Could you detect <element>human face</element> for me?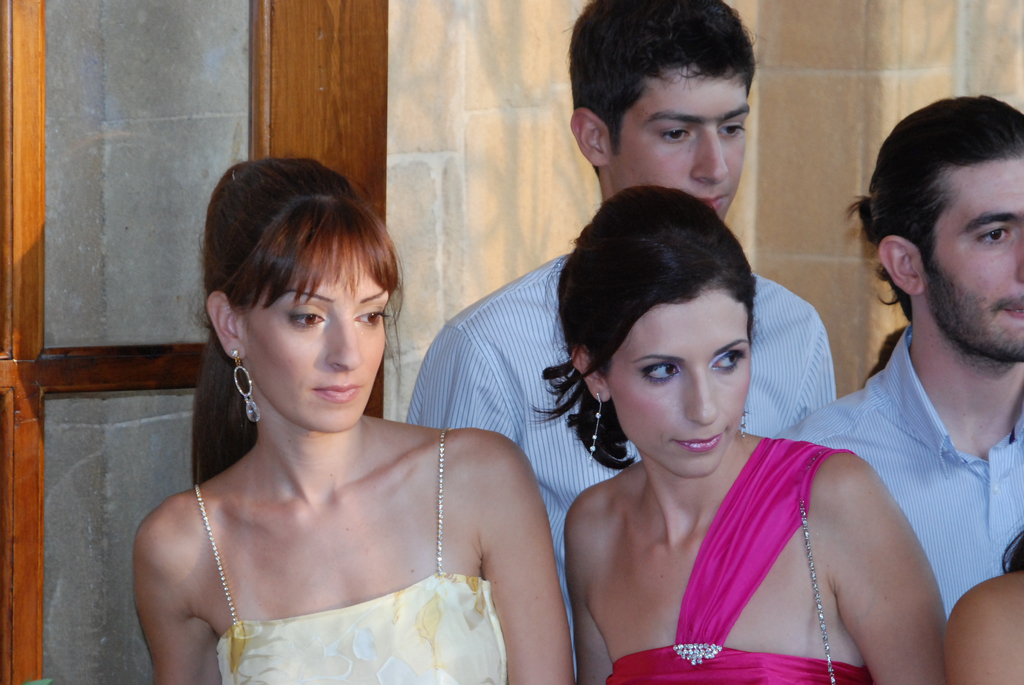
Detection result: (left=607, top=290, right=750, bottom=478).
